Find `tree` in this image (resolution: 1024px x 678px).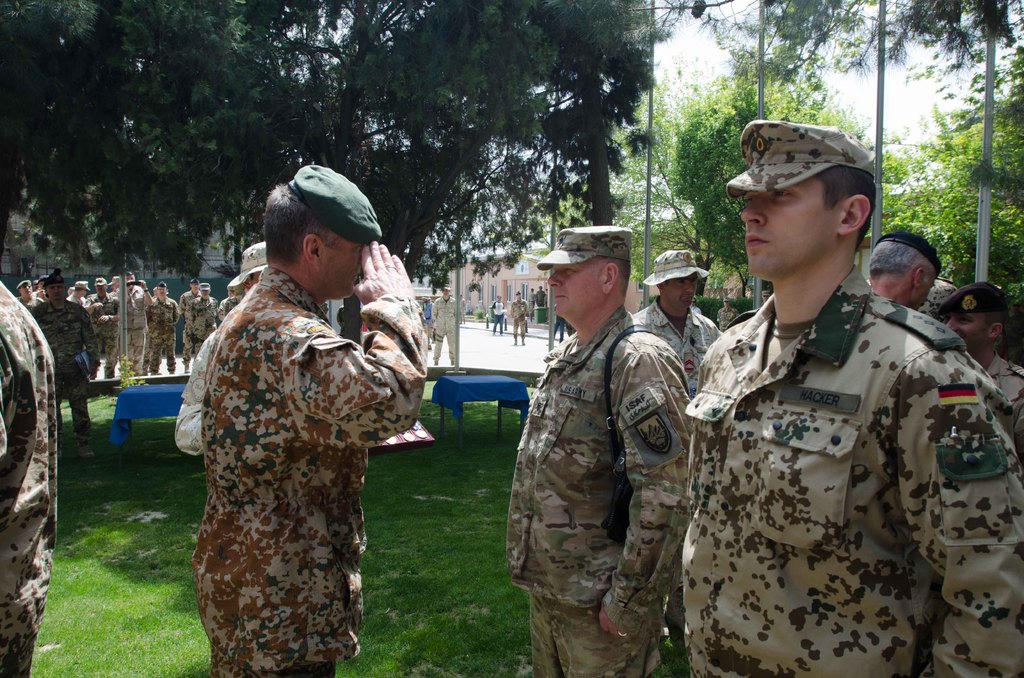
box(886, 47, 1023, 307).
